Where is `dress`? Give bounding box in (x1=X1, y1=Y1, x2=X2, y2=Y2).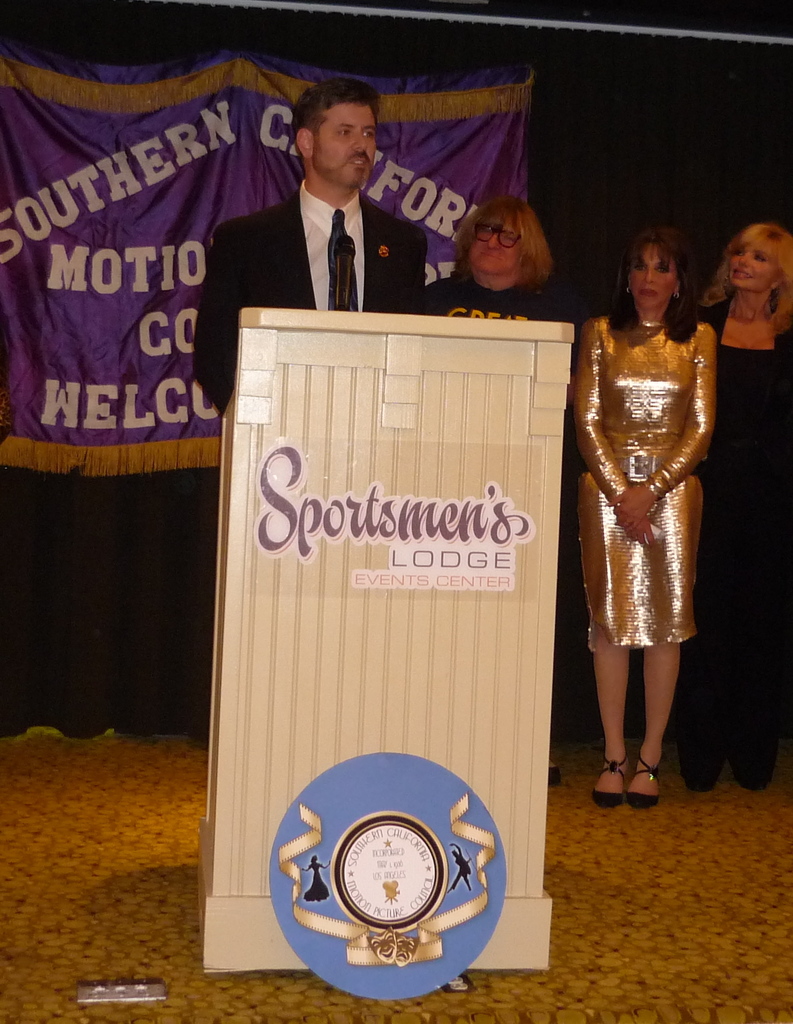
(x1=571, y1=316, x2=723, y2=646).
